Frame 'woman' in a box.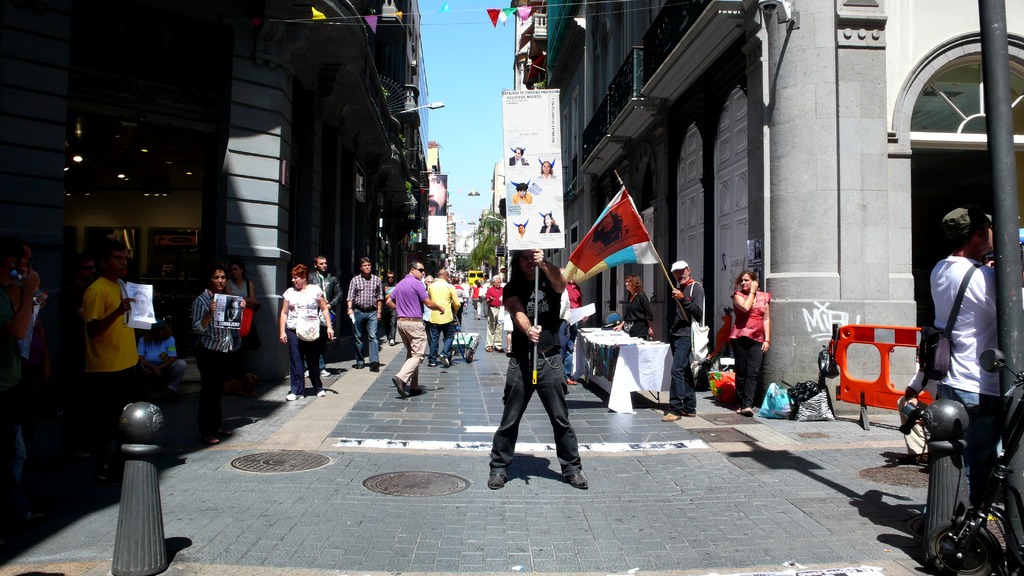
pyautogui.locateOnScreen(613, 276, 655, 340).
